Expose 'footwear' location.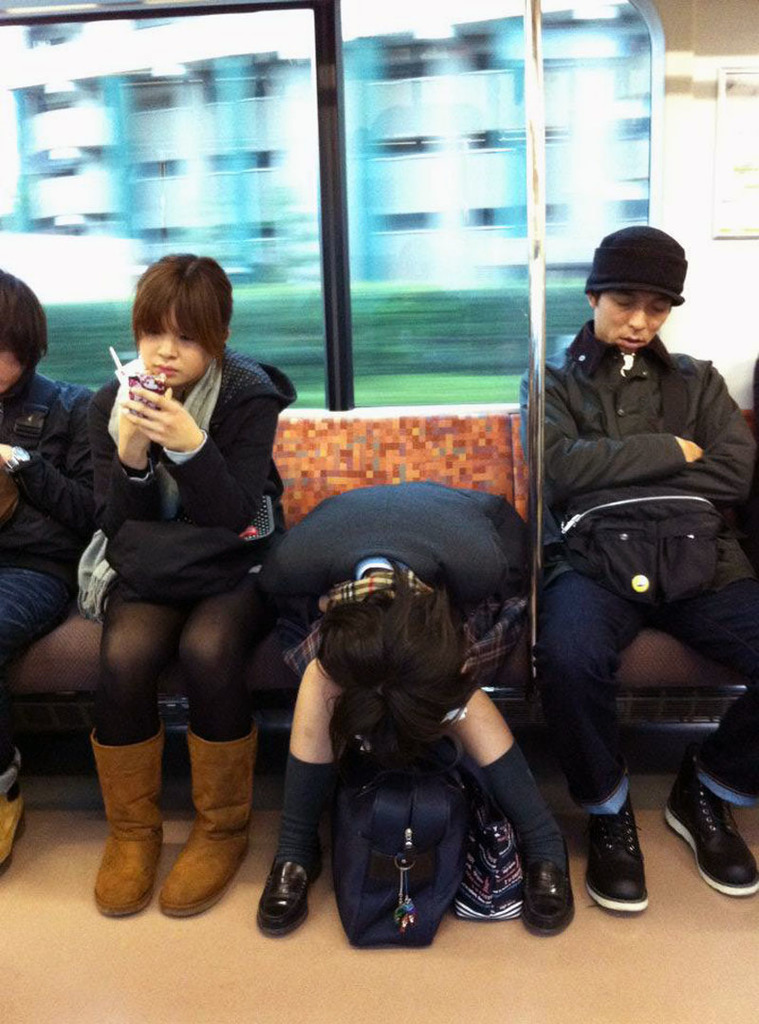
Exposed at (x1=582, y1=781, x2=646, y2=910).
